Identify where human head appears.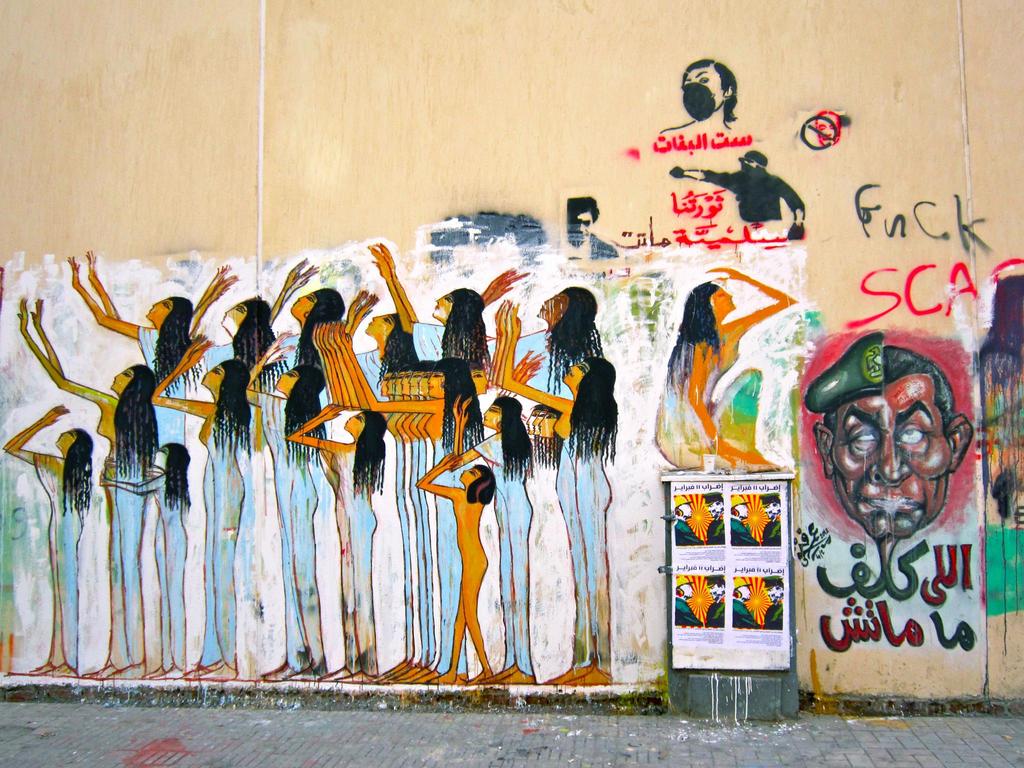
Appears at x1=561 y1=358 x2=618 y2=389.
